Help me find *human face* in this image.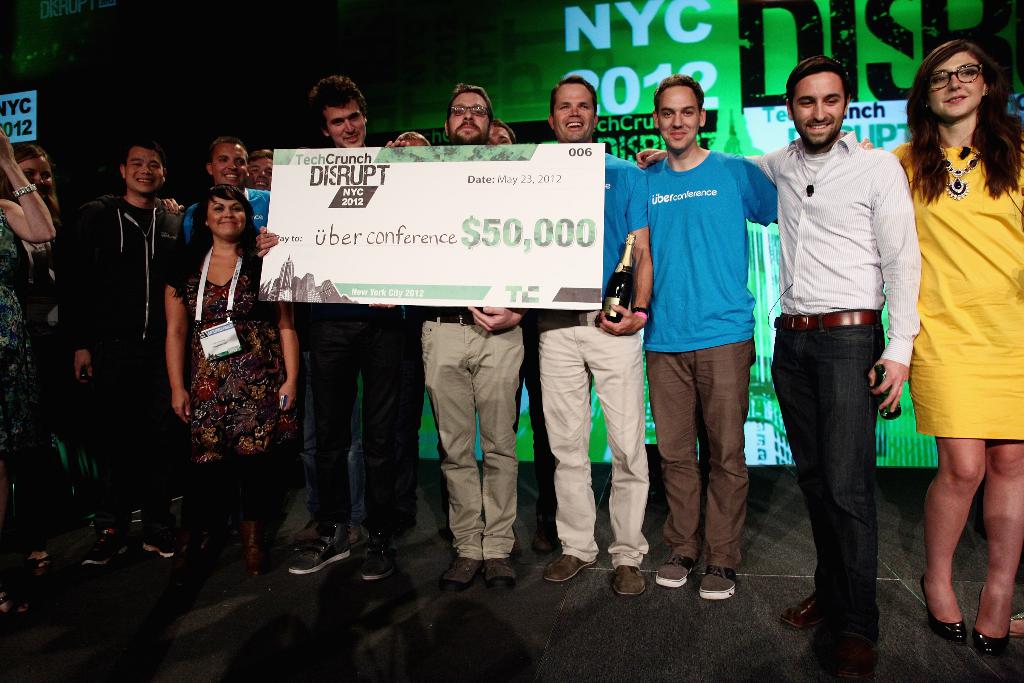
Found it: {"x1": 326, "y1": 99, "x2": 368, "y2": 147}.
